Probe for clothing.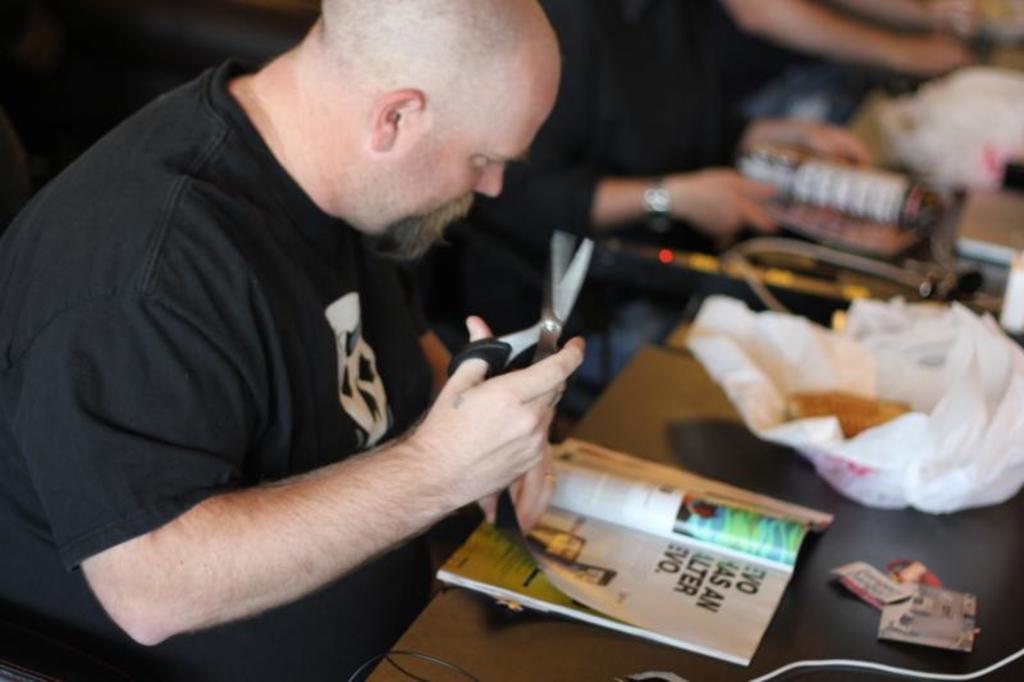
Probe result: [0,49,522,681].
